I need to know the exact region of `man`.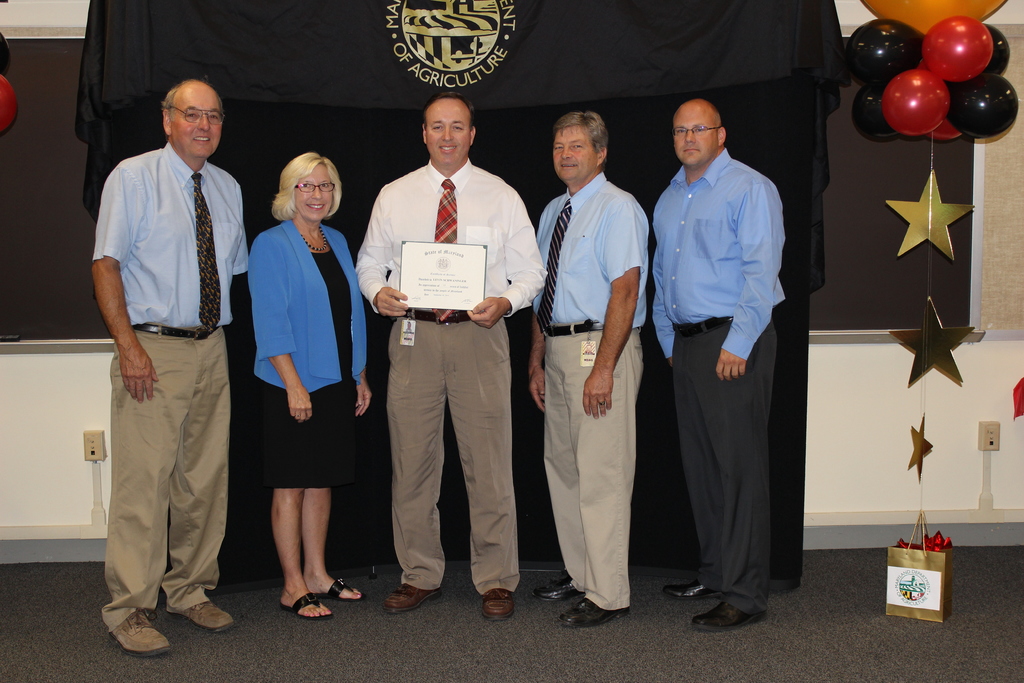
Region: (left=651, top=102, right=788, bottom=632).
